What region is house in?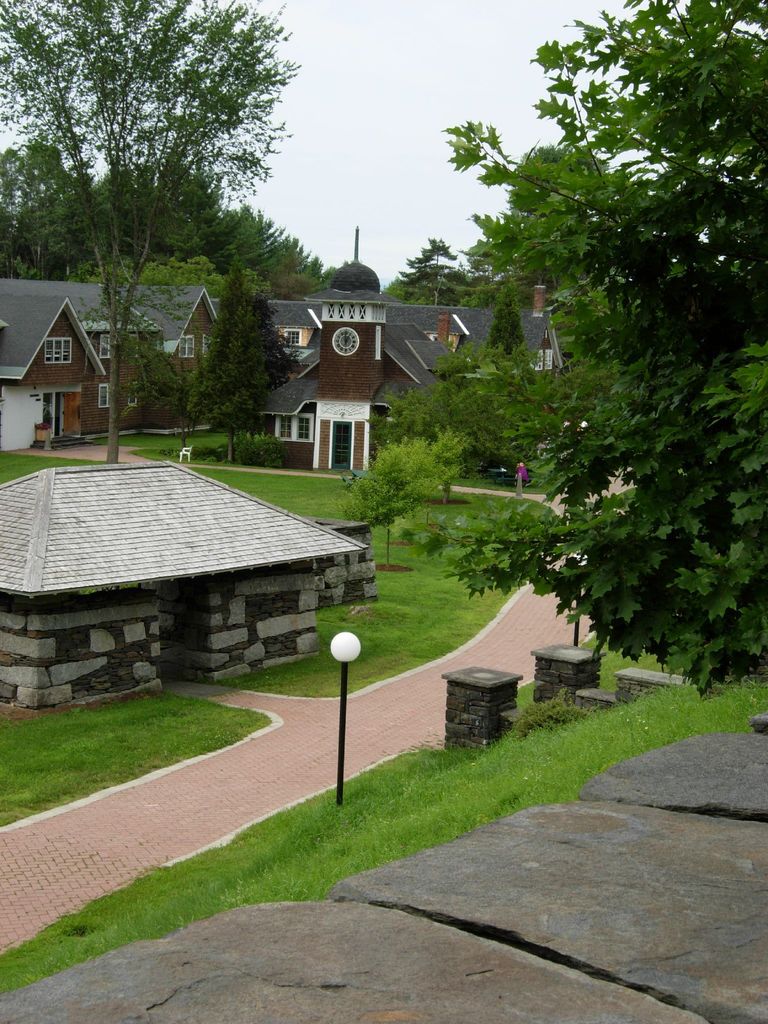
[0,269,234,461].
